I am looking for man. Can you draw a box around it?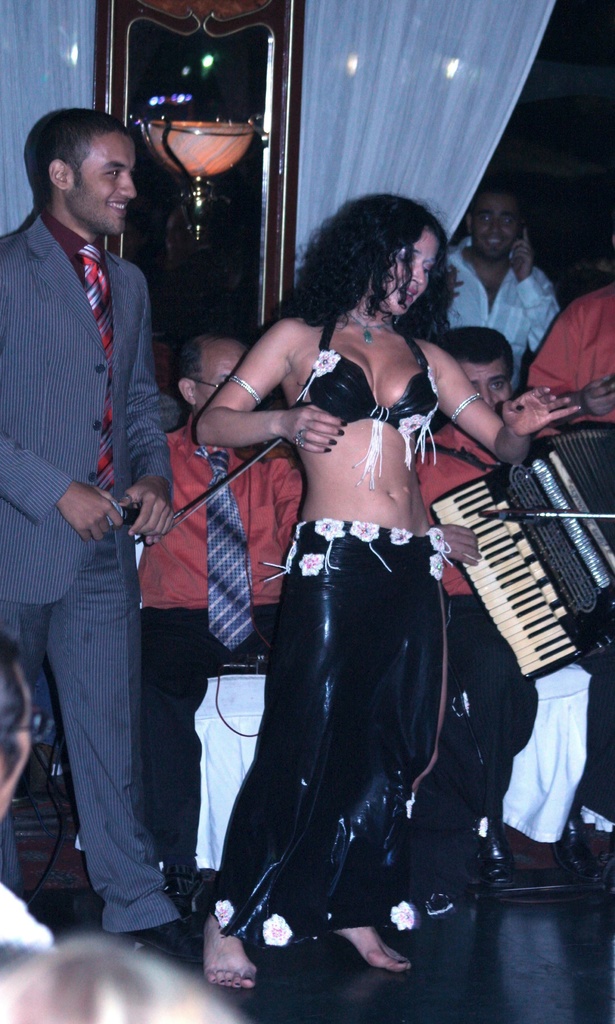
Sure, the bounding box is pyautogui.locateOnScreen(443, 182, 564, 390).
